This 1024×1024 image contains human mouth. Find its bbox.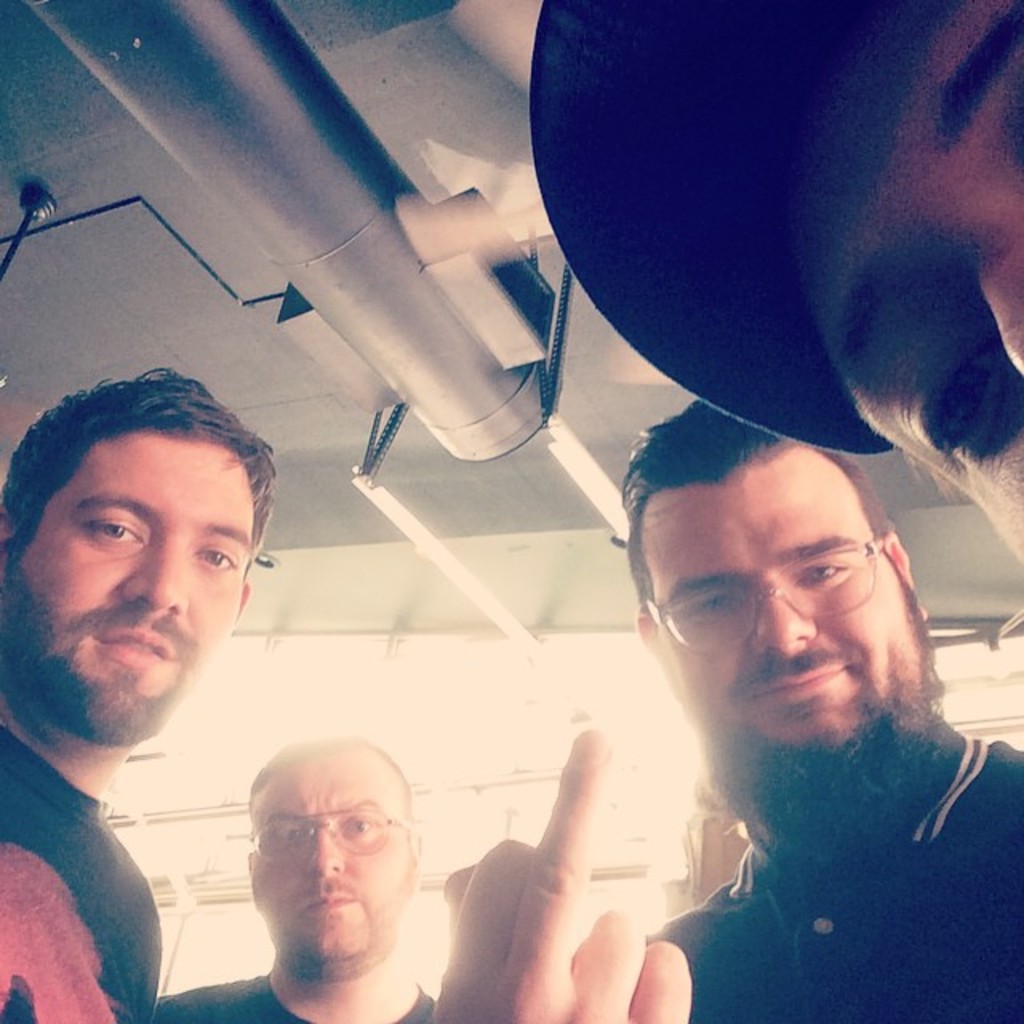
bbox=(301, 888, 354, 914).
